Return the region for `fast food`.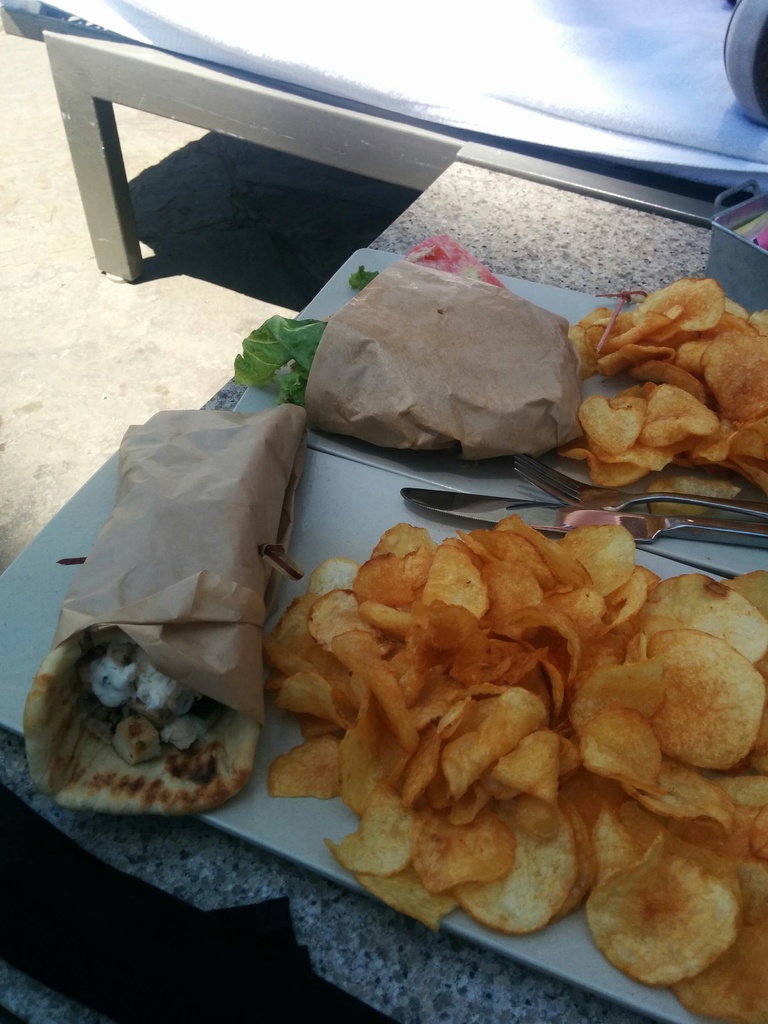
230, 501, 747, 936.
